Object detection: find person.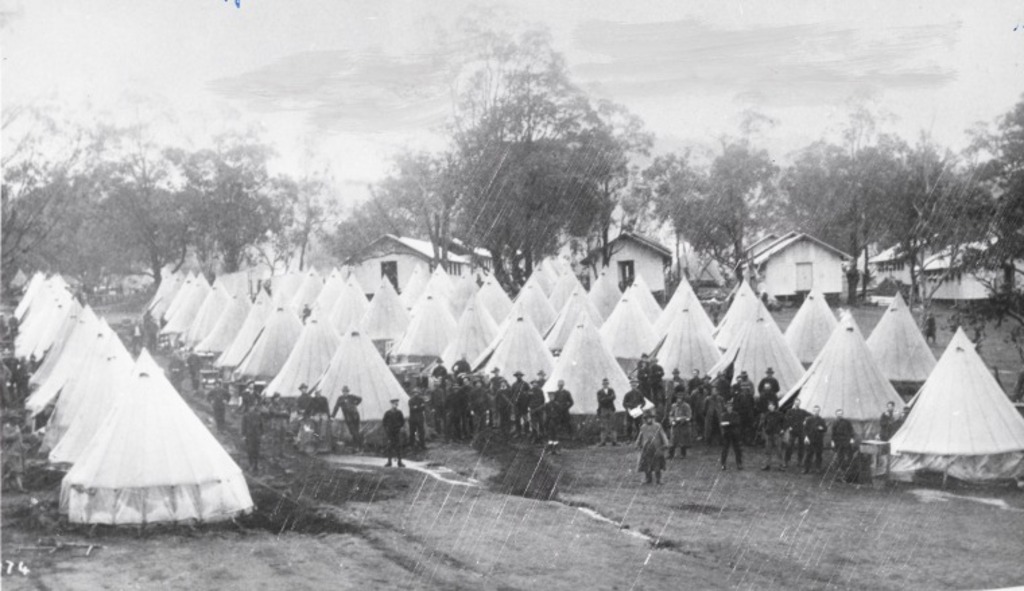
l=408, t=389, r=430, b=443.
